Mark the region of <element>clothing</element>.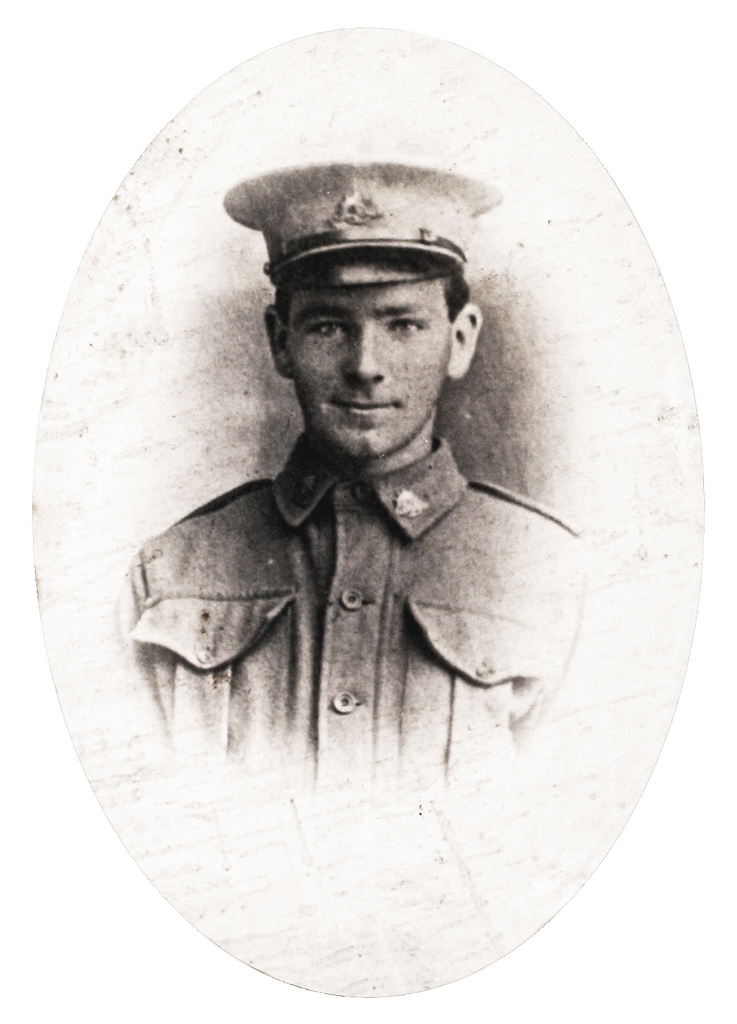
Region: bbox=[142, 462, 619, 832].
